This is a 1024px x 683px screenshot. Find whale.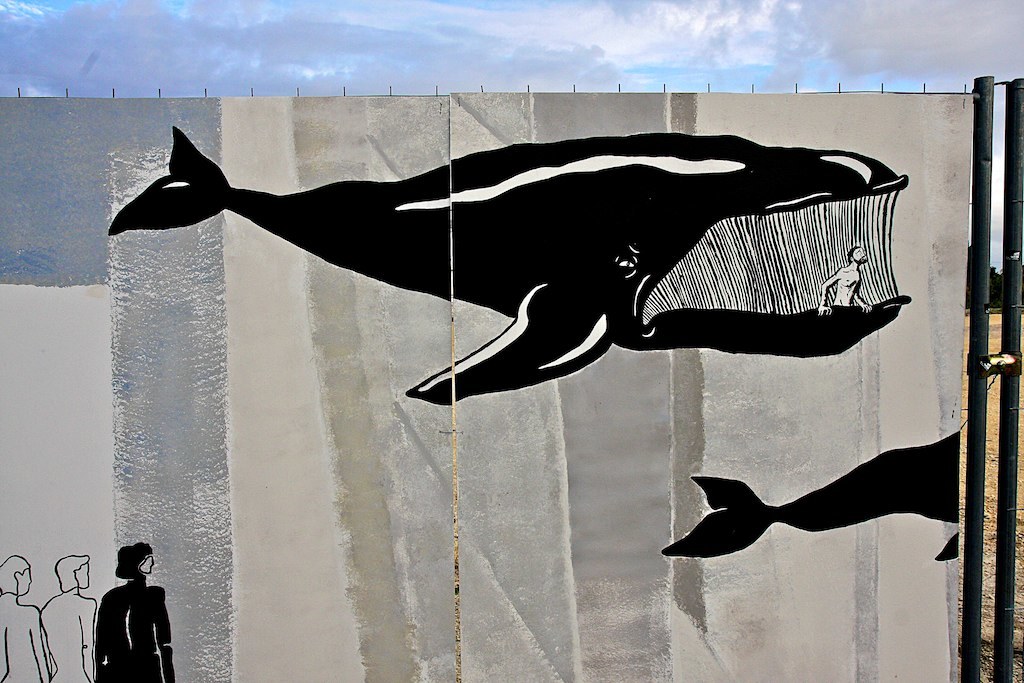
Bounding box: x1=107, y1=129, x2=910, y2=410.
